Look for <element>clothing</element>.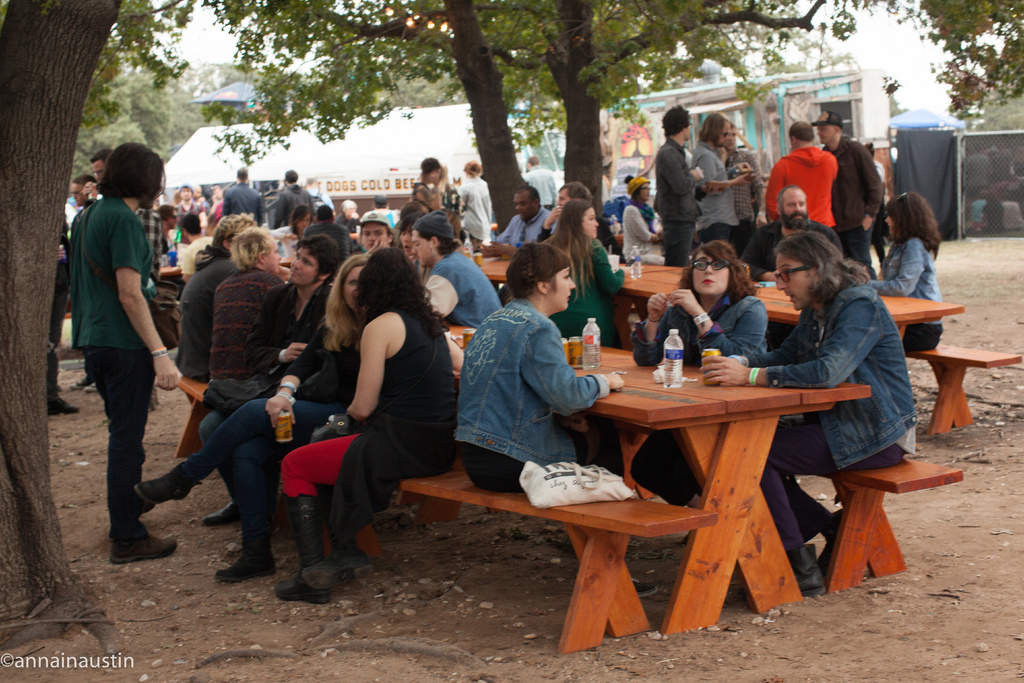
Found: bbox(282, 298, 465, 565).
